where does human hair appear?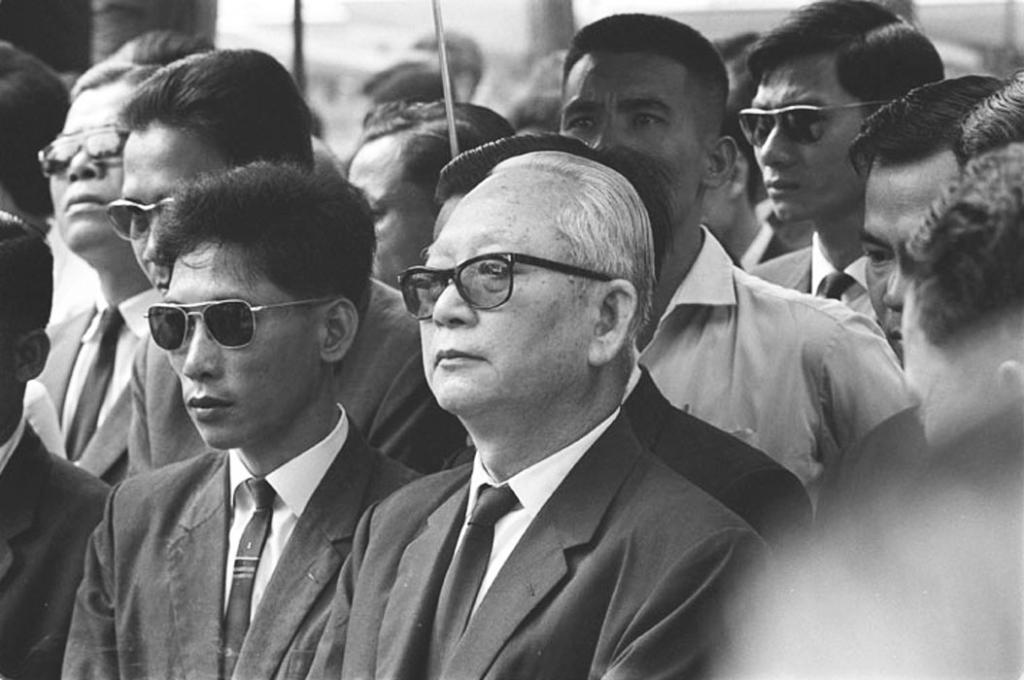
Appears at rect(159, 154, 378, 378).
